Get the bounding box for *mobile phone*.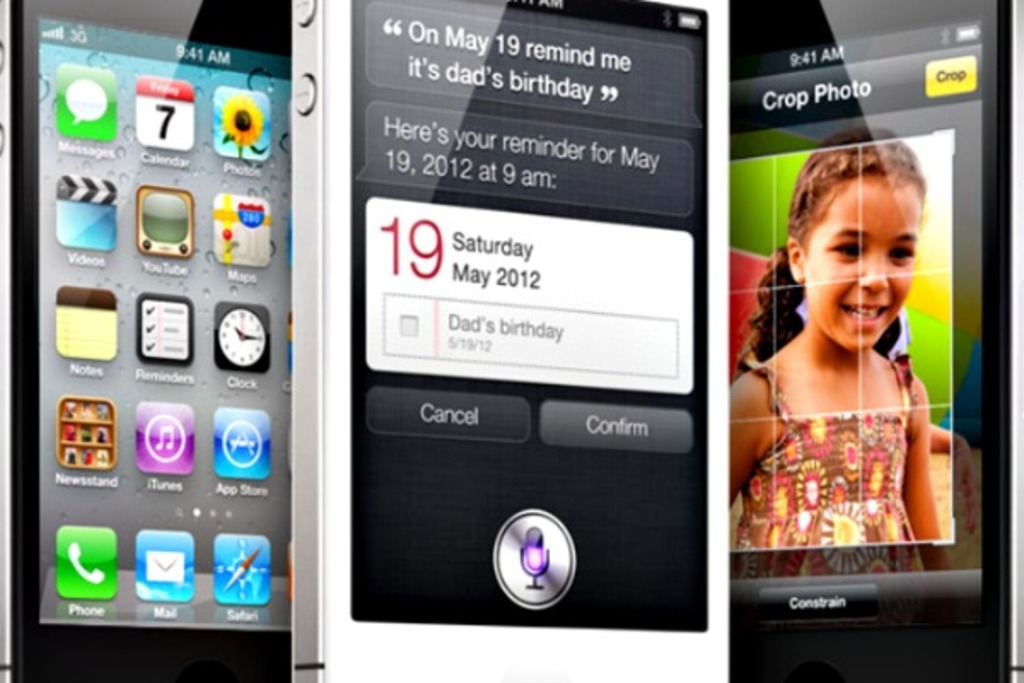
select_region(727, 0, 1022, 681).
